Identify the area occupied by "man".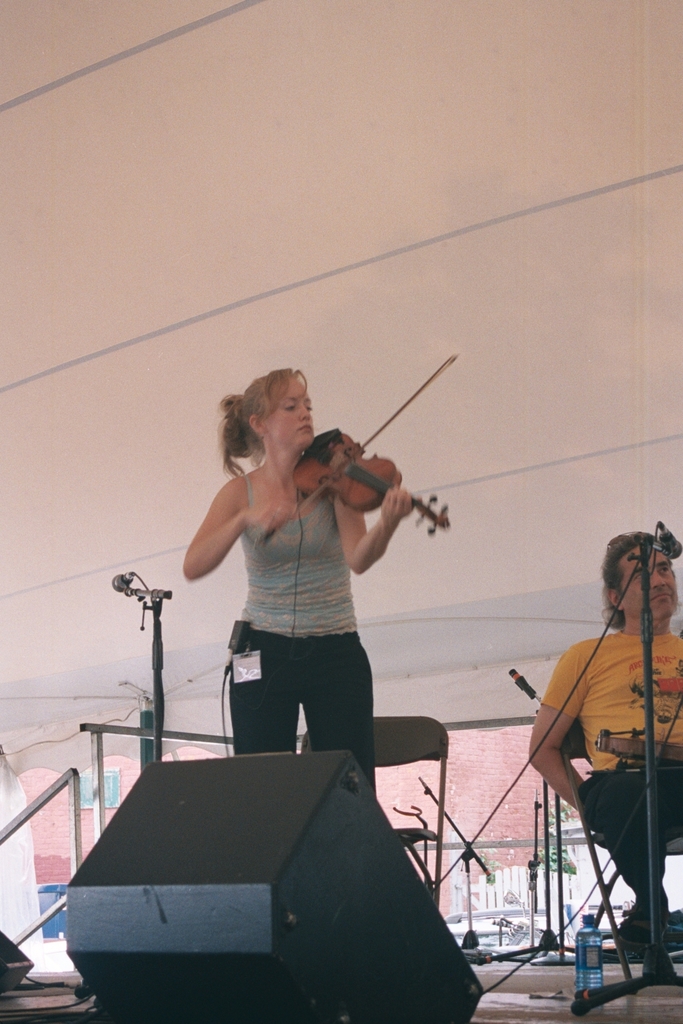
Area: bbox(527, 527, 682, 958).
